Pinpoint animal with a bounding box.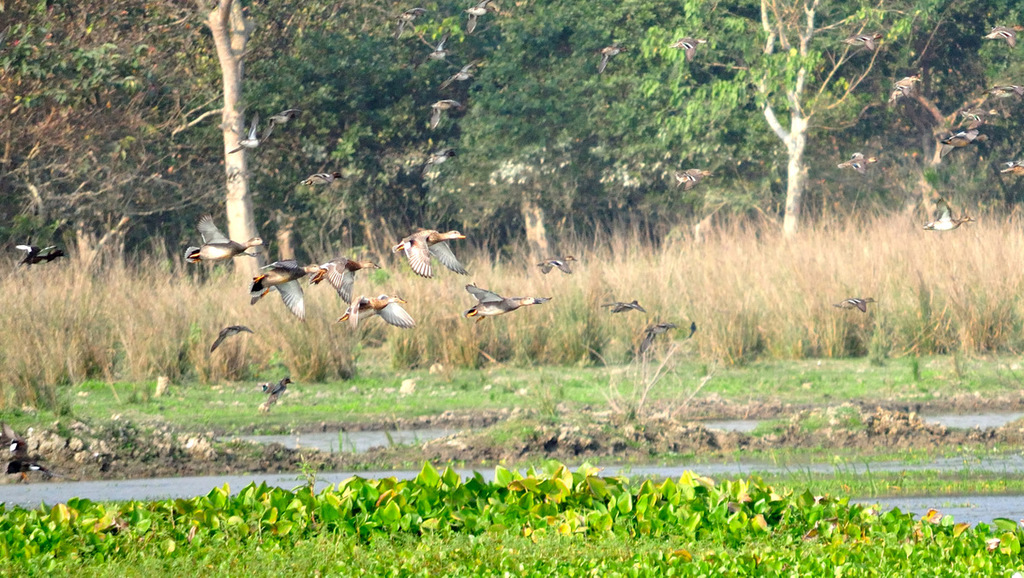
(250, 261, 327, 324).
